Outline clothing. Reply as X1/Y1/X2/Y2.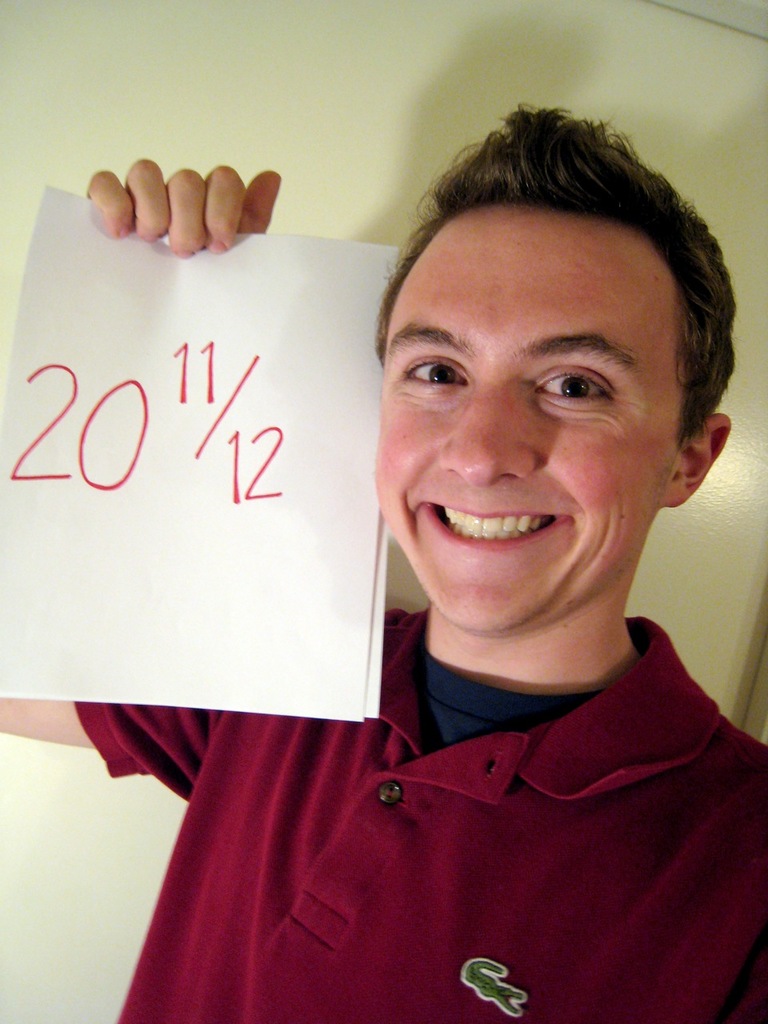
73/616/767/1022.
